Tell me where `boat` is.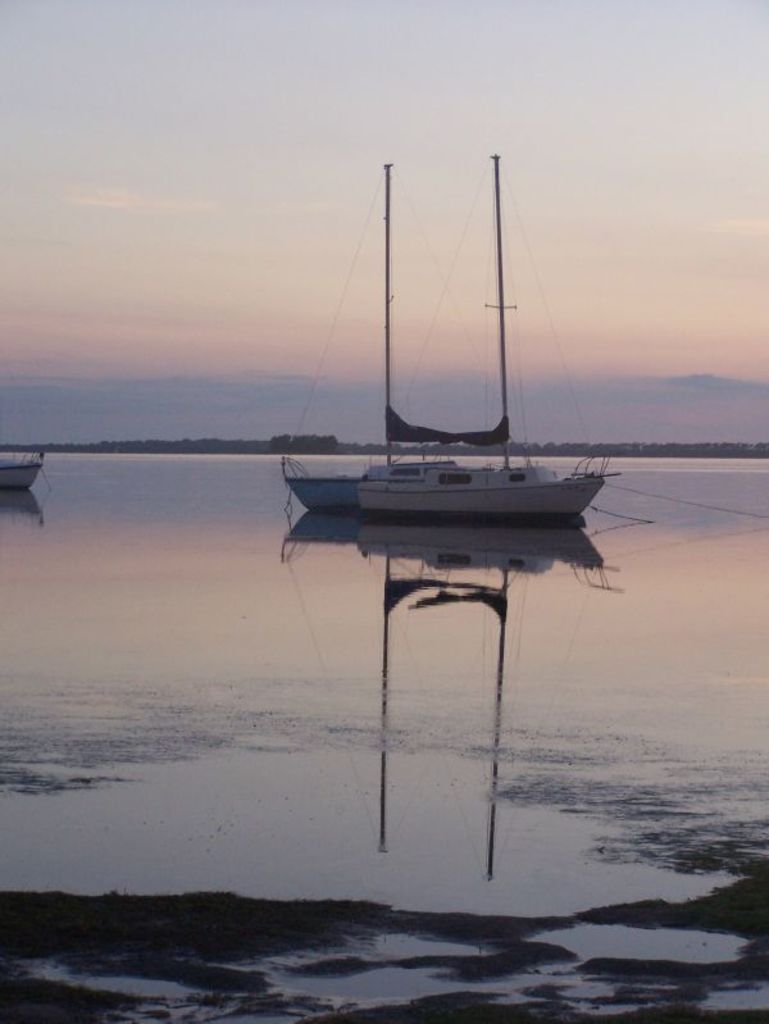
`boat` is at box=[0, 456, 49, 491].
